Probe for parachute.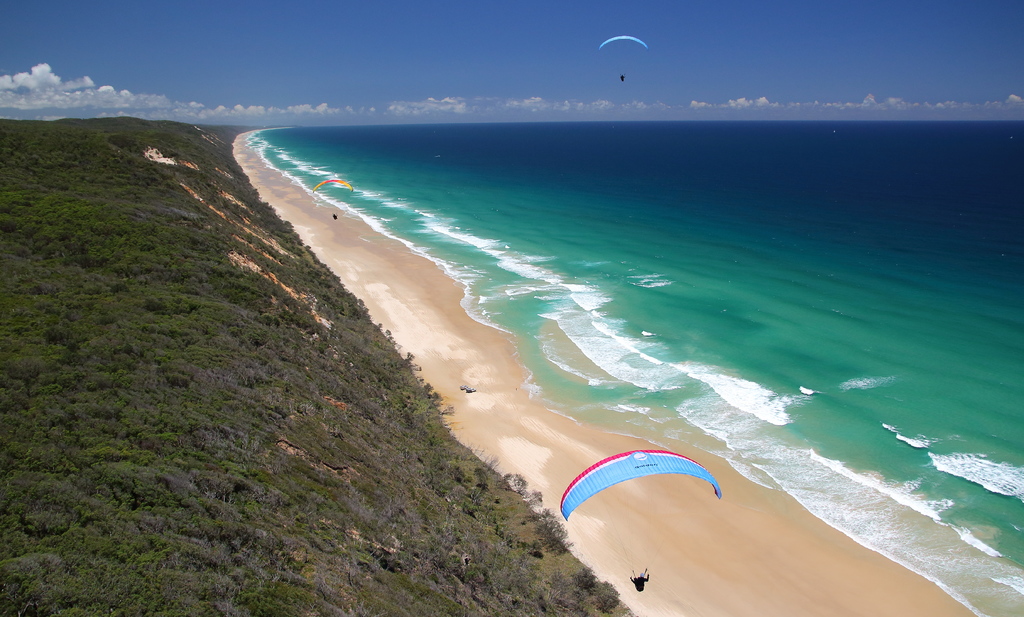
Probe result: [601,35,650,78].
